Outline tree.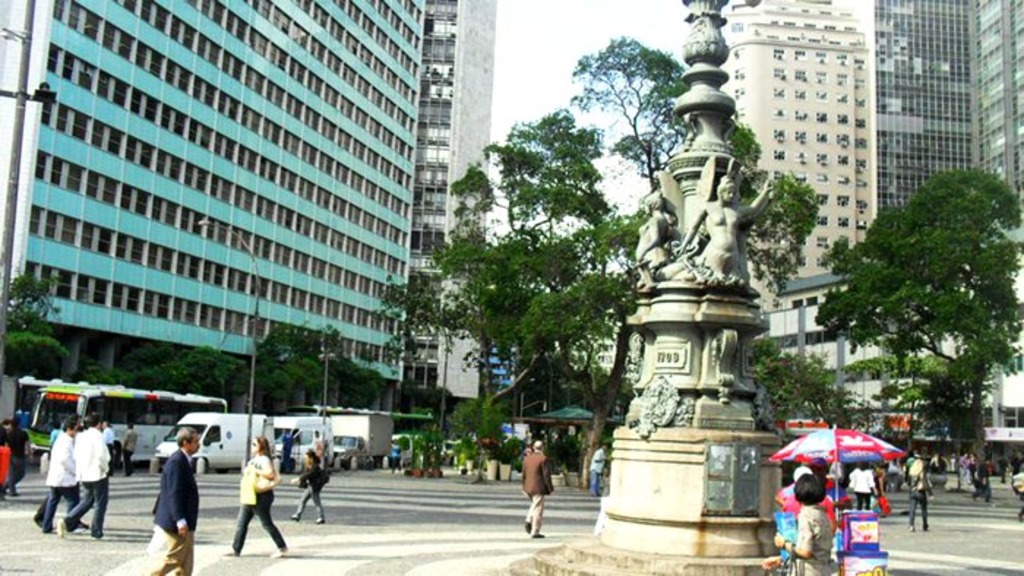
Outline: 821/170/1023/466.
